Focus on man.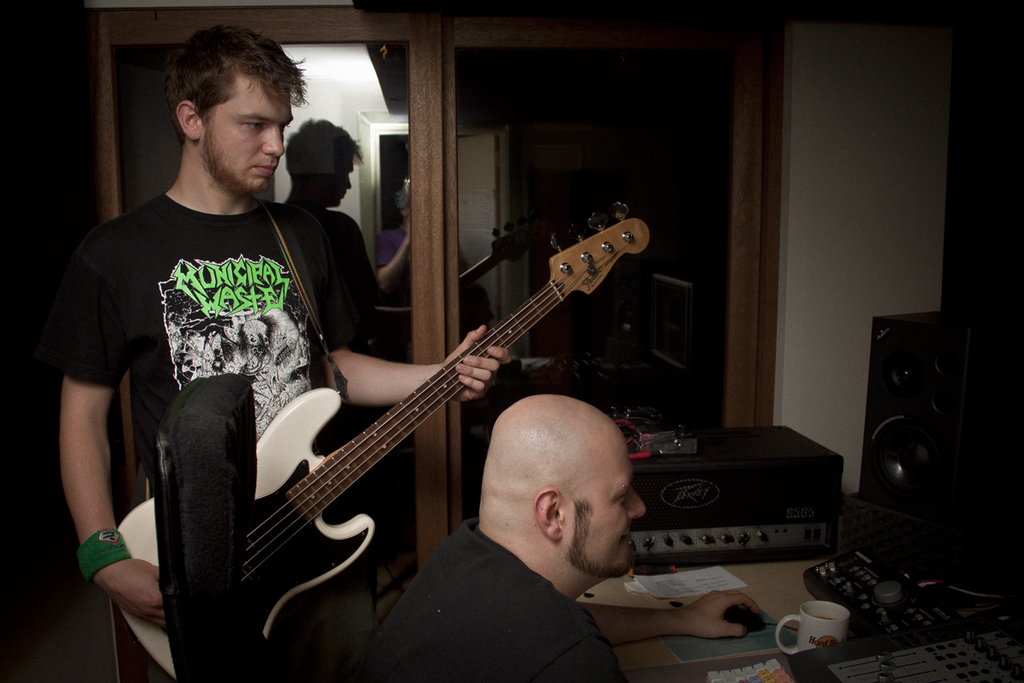
Focused at bbox=(97, 116, 452, 660).
